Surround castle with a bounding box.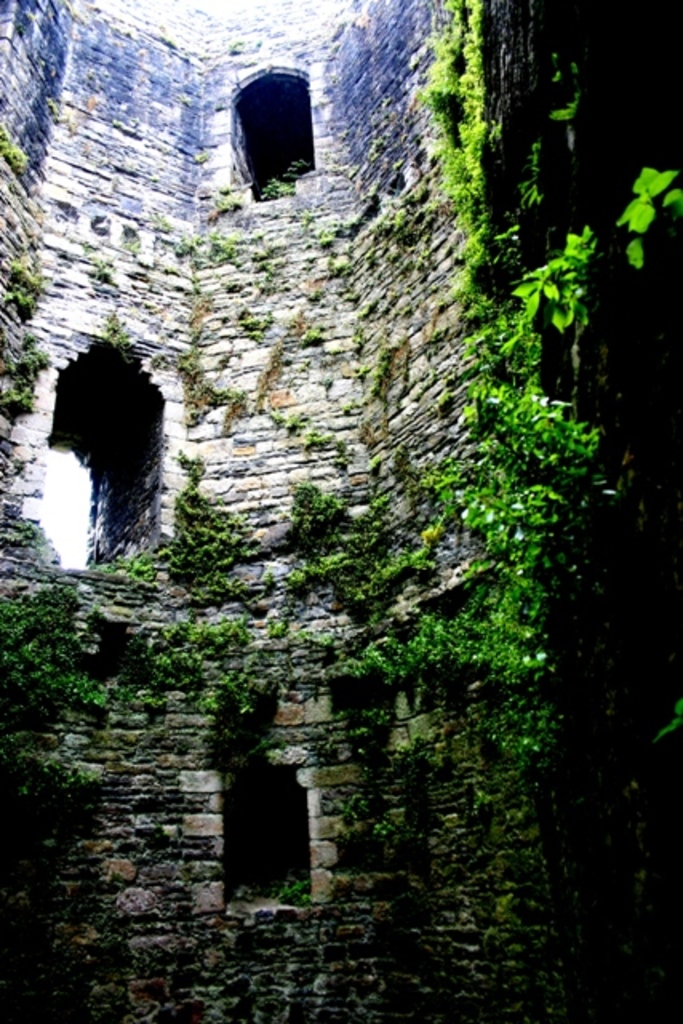
<bbox>62, 29, 605, 902</bbox>.
